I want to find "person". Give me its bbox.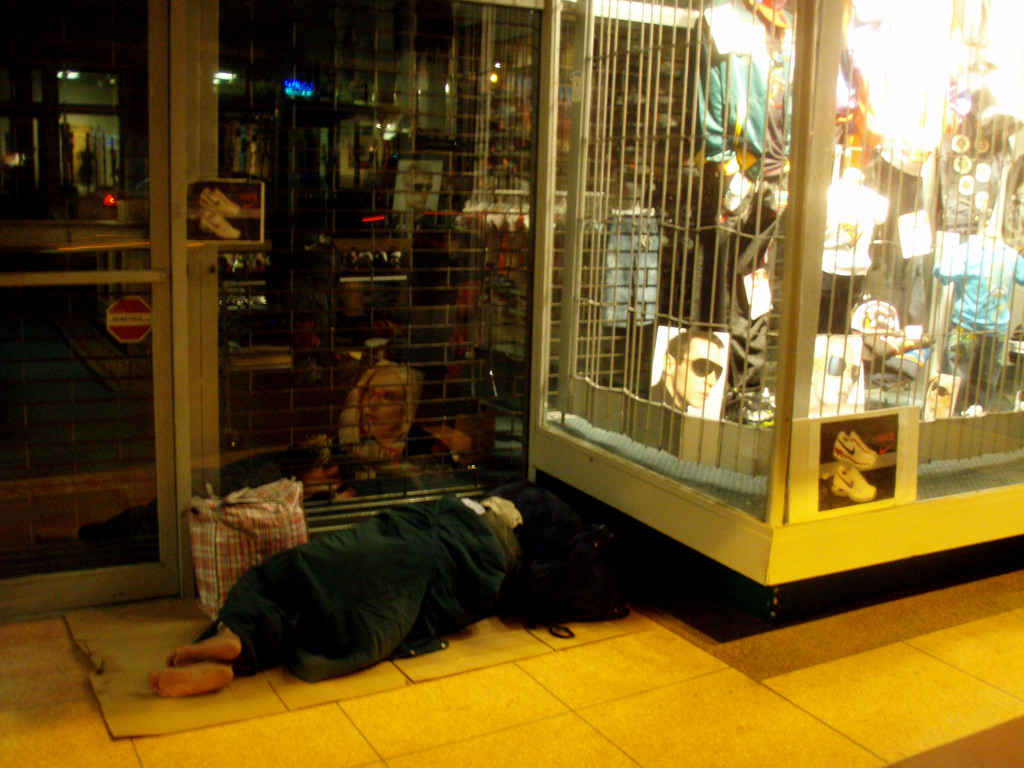
[318,355,429,493].
